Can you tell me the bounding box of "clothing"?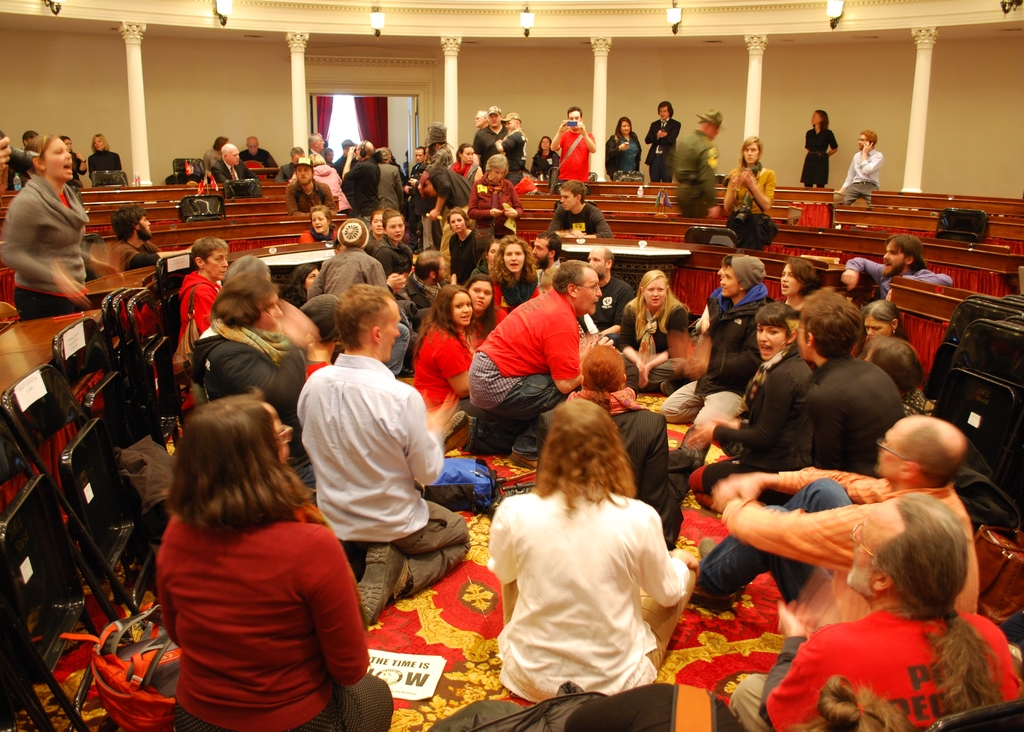
[left=706, top=289, right=764, bottom=364].
